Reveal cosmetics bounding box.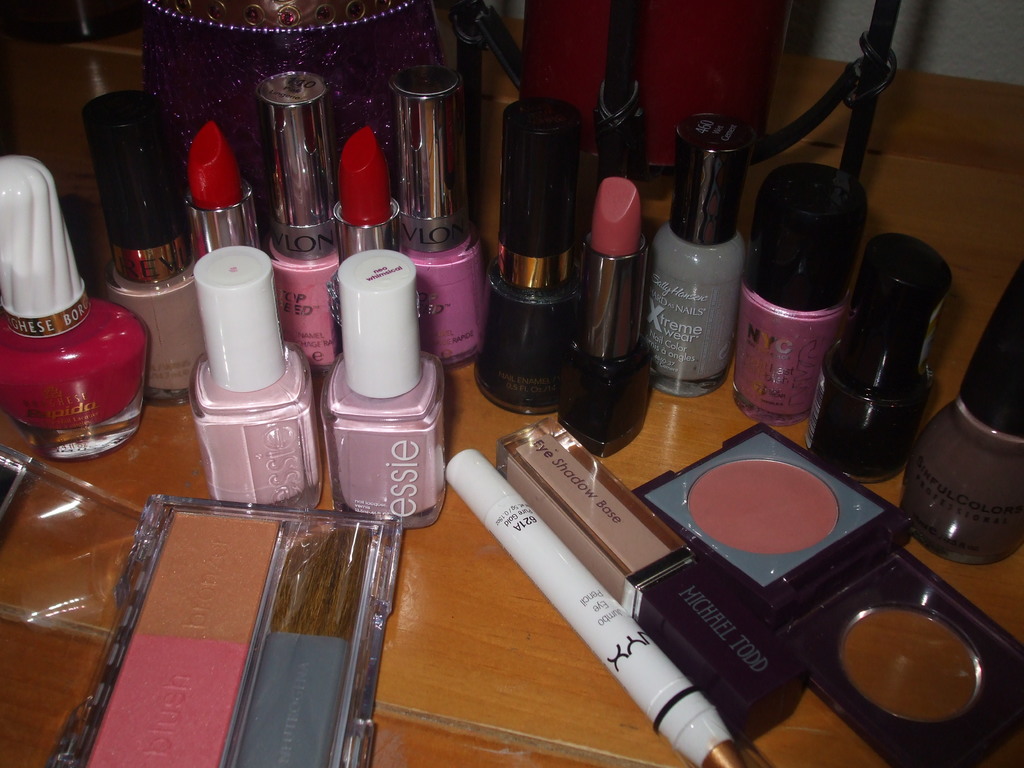
Revealed: 195/236/319/508.
